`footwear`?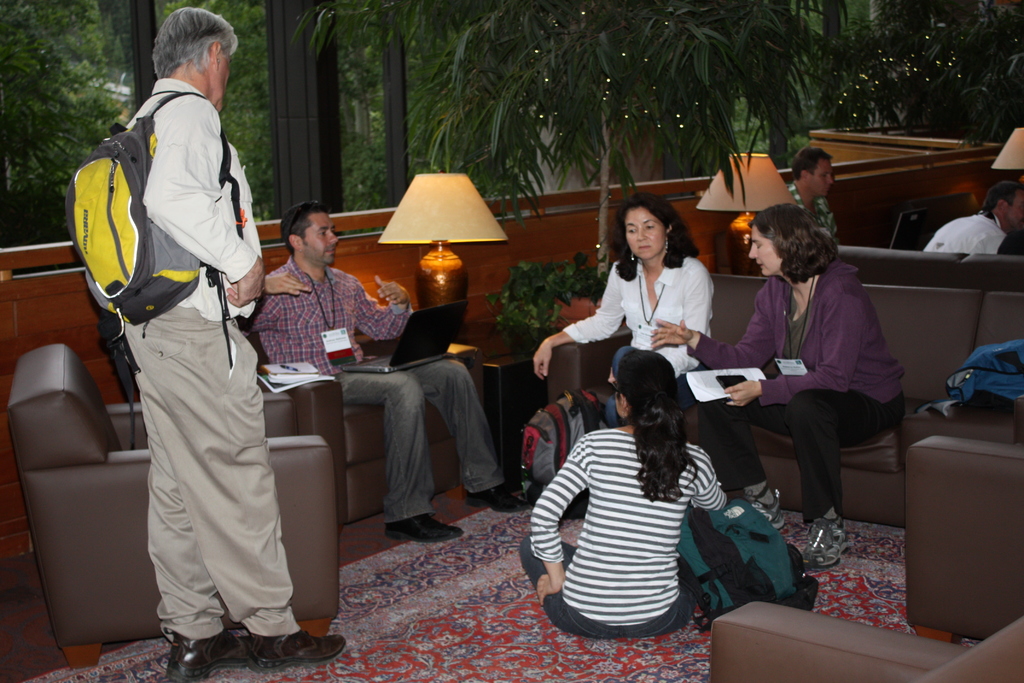
x1=460 y1=489 x2=535 y2=518
